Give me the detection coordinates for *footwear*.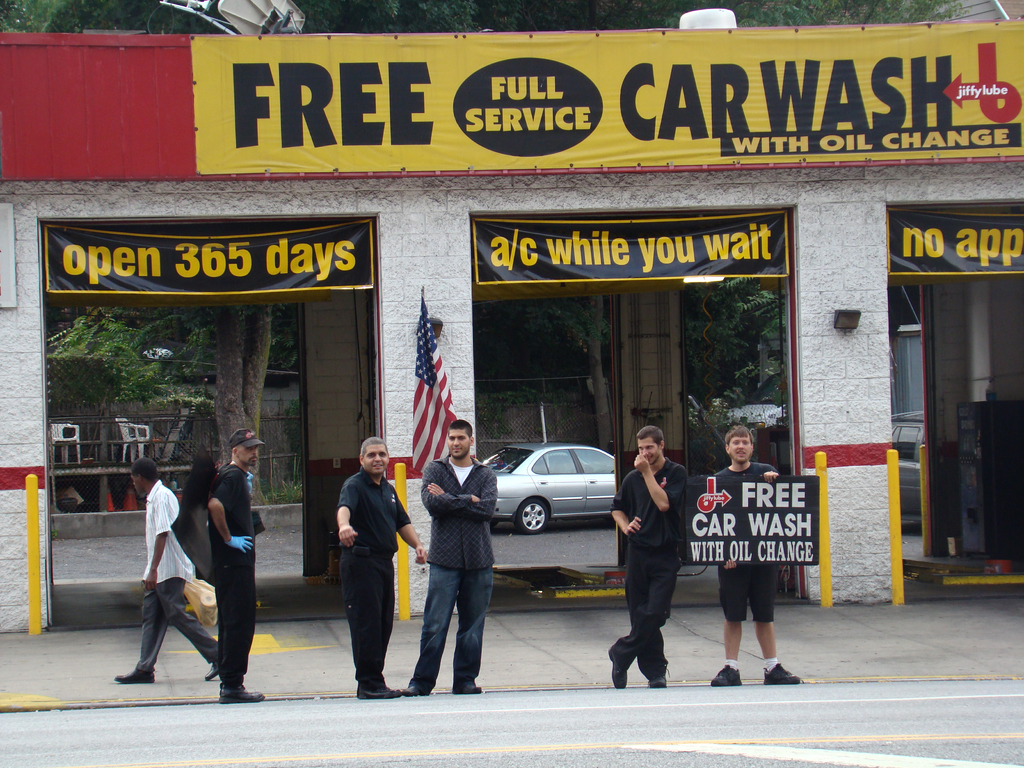
BBox(607, 648, 628, 691).
